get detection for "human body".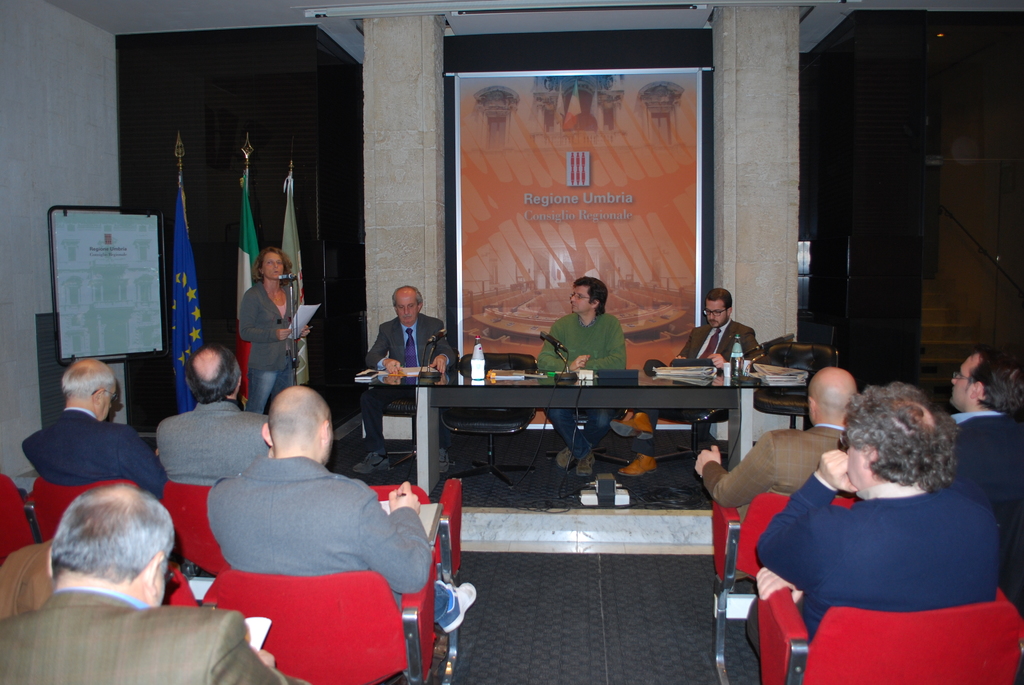
Detection: region(19, 411, 197, 581).
